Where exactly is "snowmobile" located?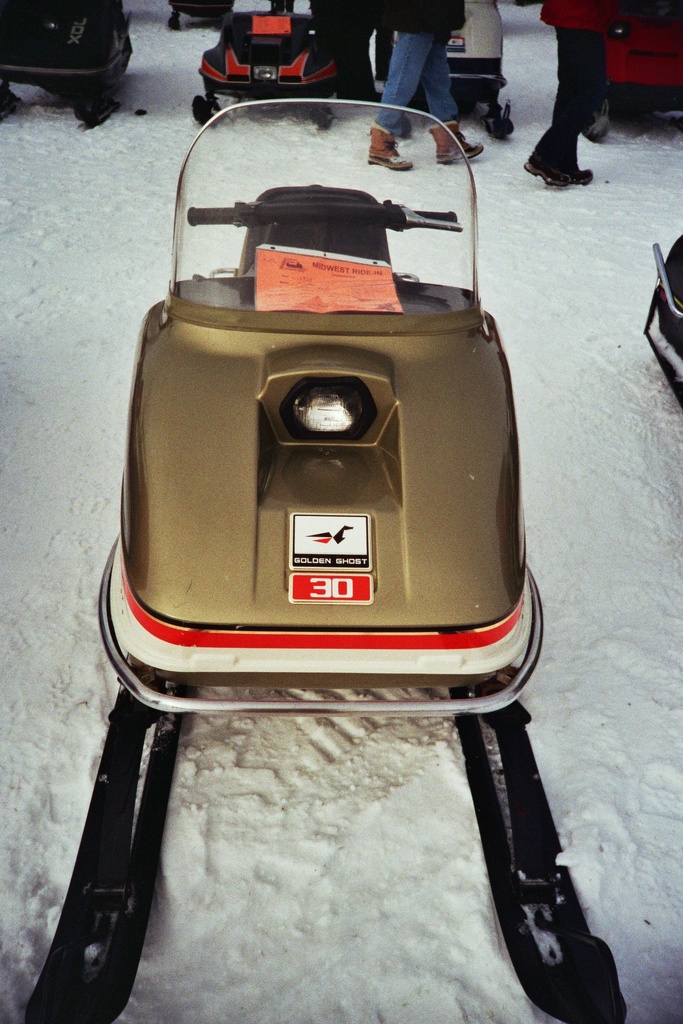
Its bounding box is x1=0 y1=0 x2=134 y2=128.
